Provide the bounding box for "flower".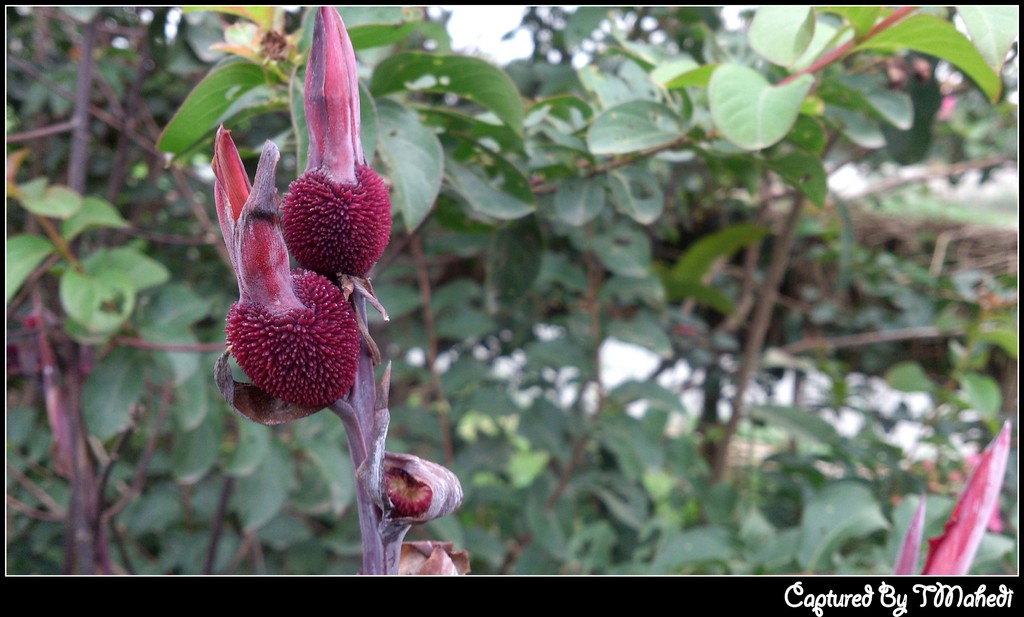
bbox(279, 6, 391, 287).
